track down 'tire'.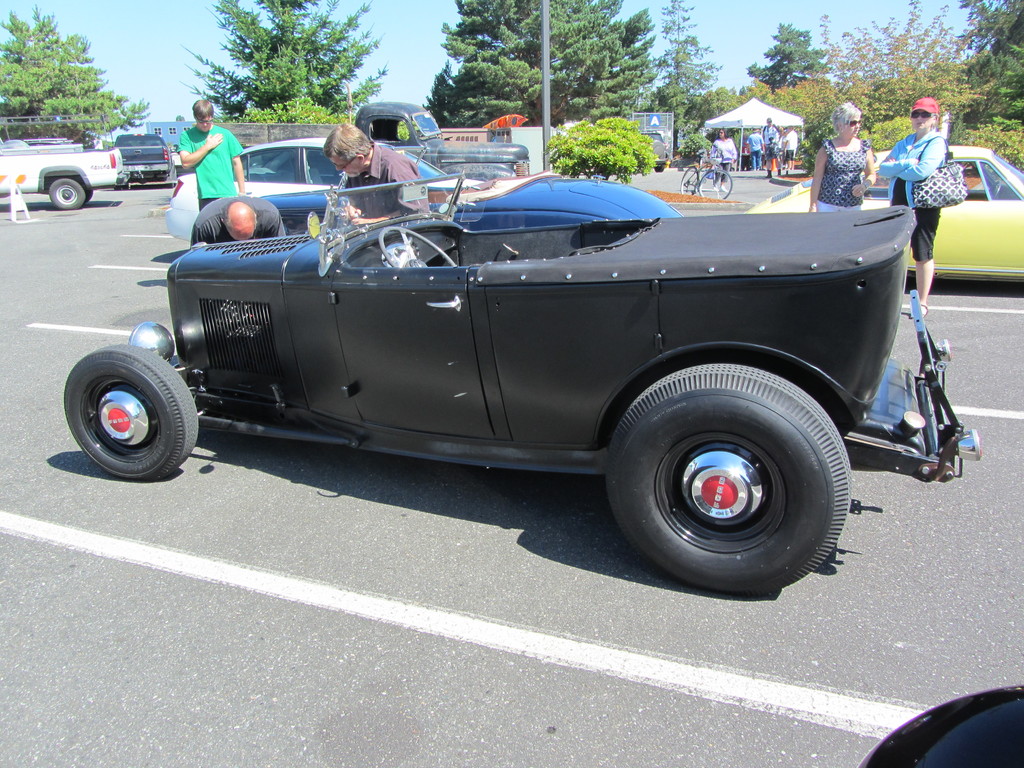
Tracked to [60,344,199,481].
